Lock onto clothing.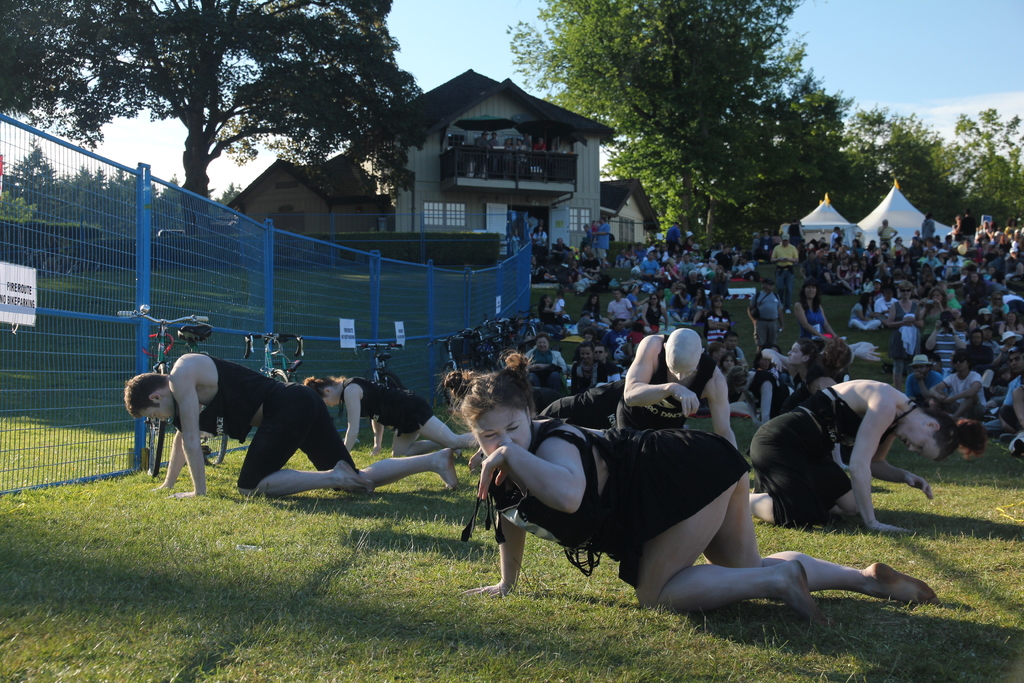
Locked: (left=1004, top=323, right=1023, bottom=333).
